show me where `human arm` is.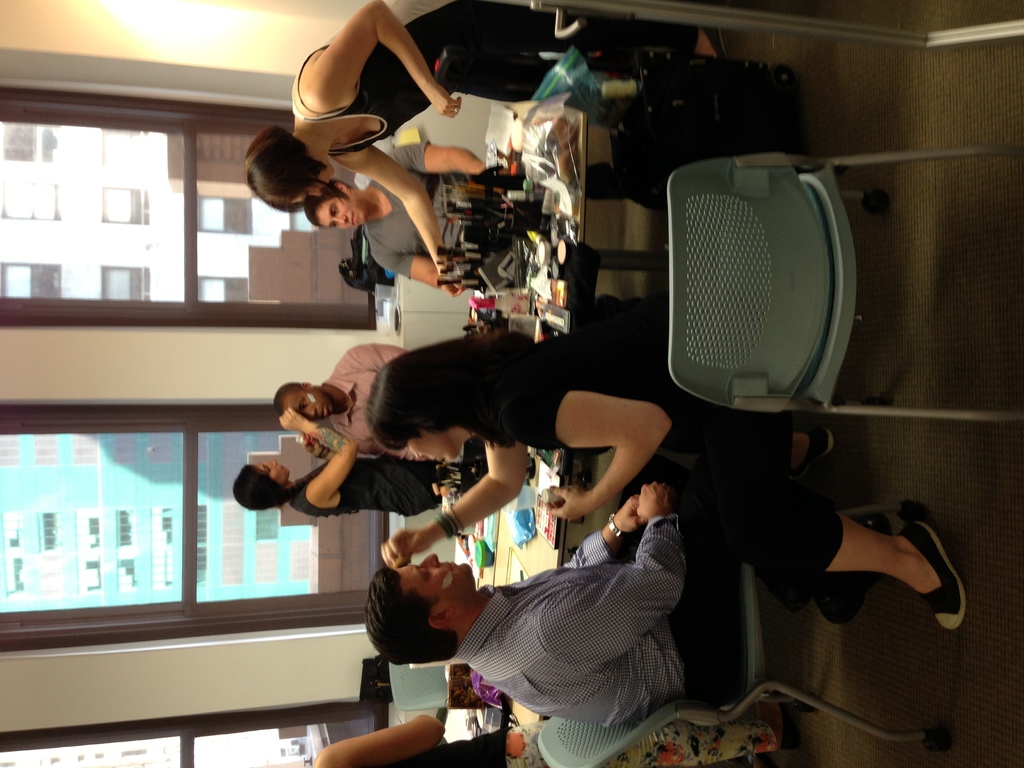
`human arm` is at [x1=386, y1=143, x2=510, y2=192].
